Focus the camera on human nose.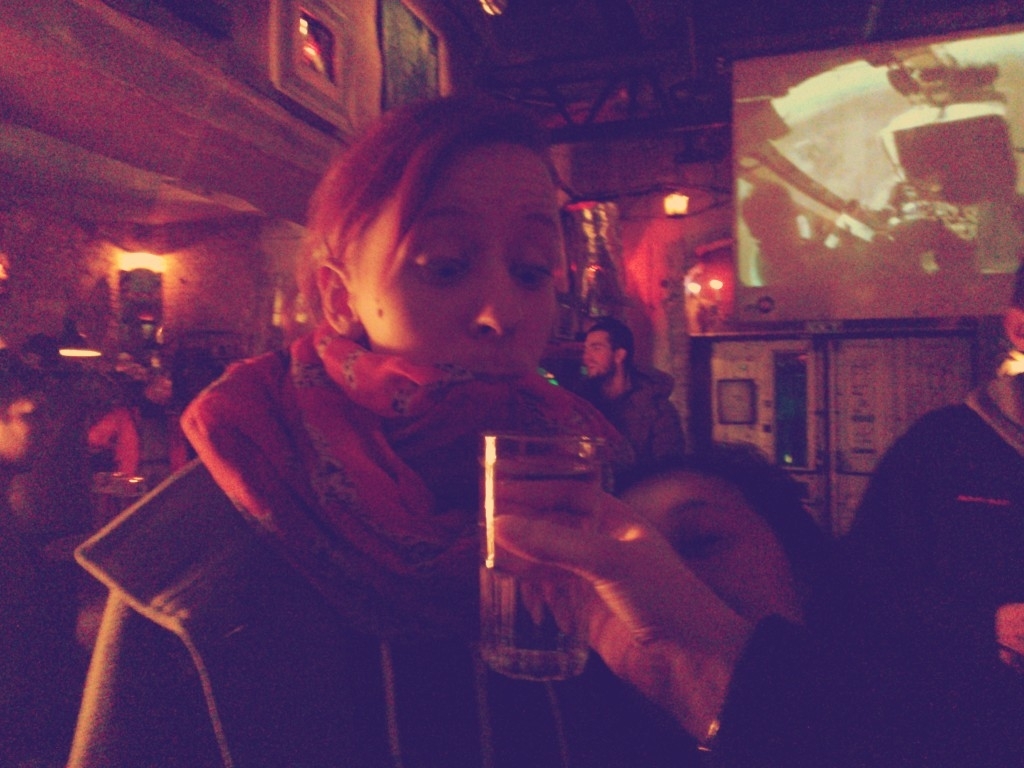
Focus region: 37 414 59 429.
